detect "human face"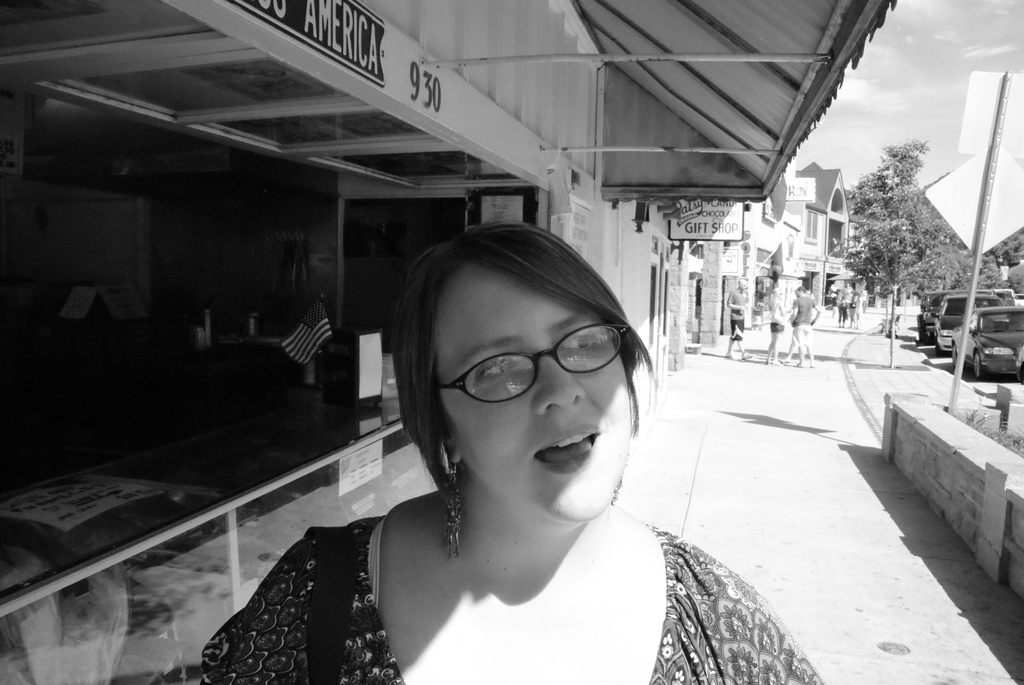
pyautogui.locateOnScreen(440, 264, 631, 519)
